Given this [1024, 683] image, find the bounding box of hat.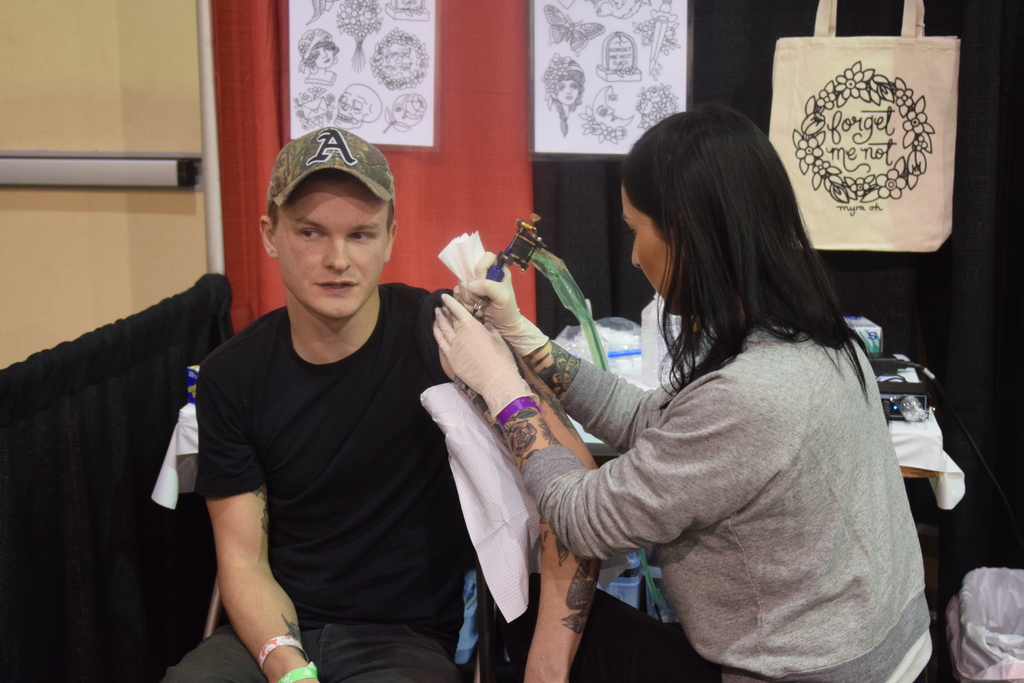
pyautogui.locateOnScreen(268, 126, 396, 206).
